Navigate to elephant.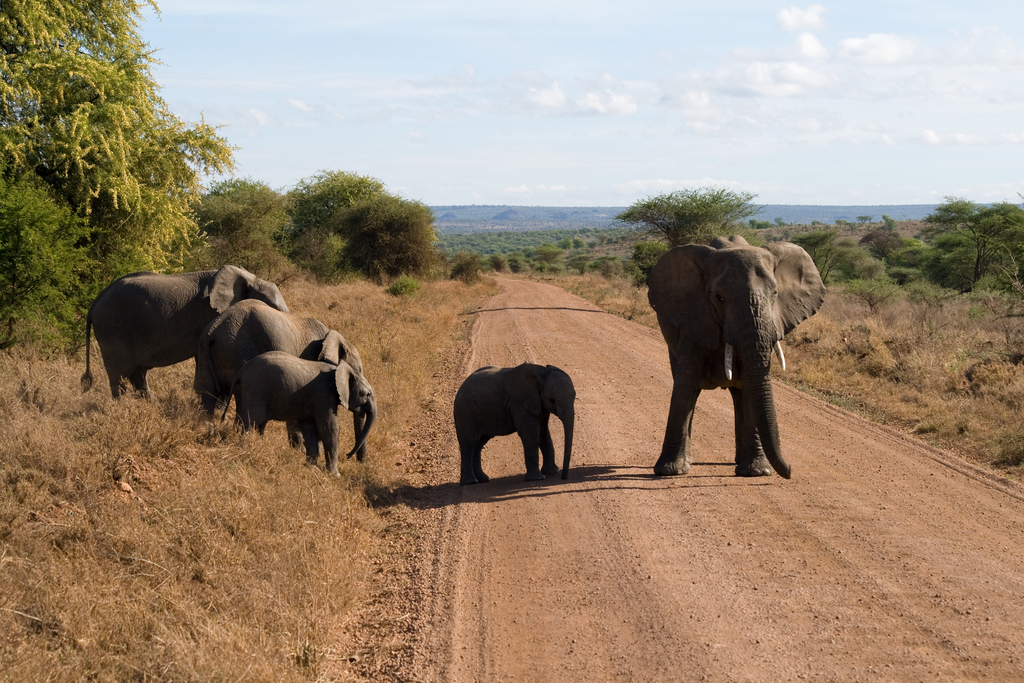
Navigation target: <box>223,356,376,482</box>.
